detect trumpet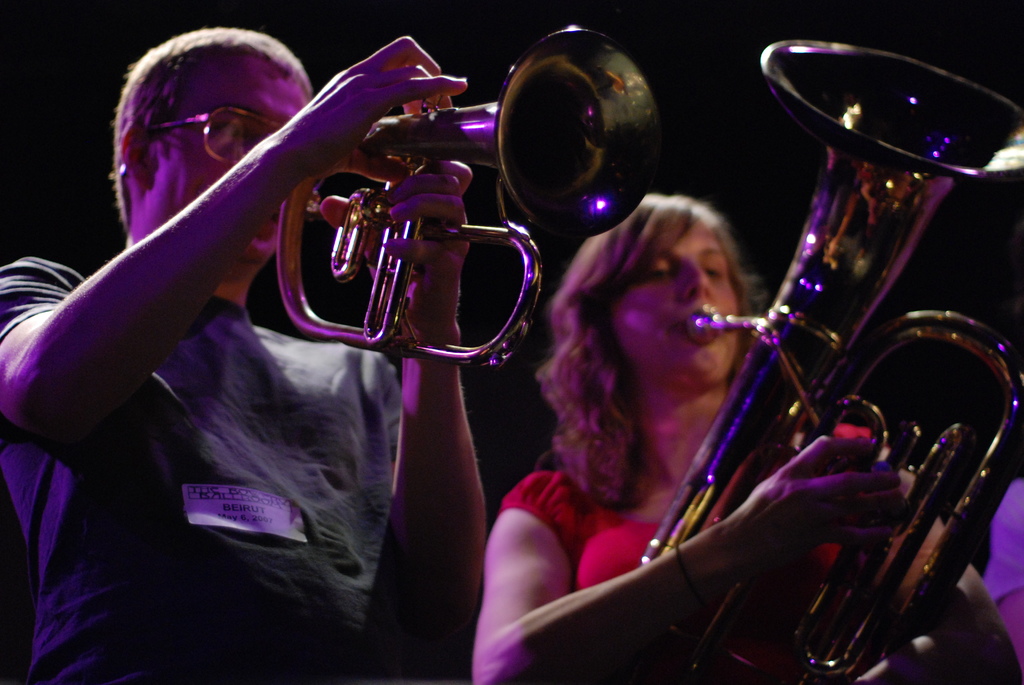
277,24,663,370
